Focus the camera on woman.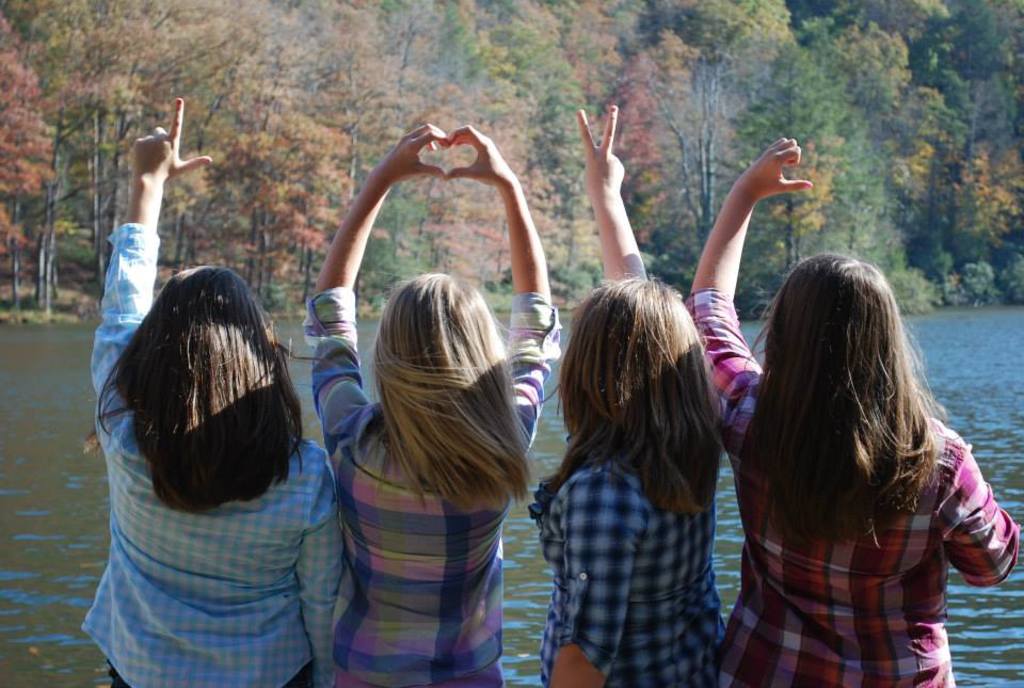
Focus region: x1=303, y1=212, x2=541, y2=685.
